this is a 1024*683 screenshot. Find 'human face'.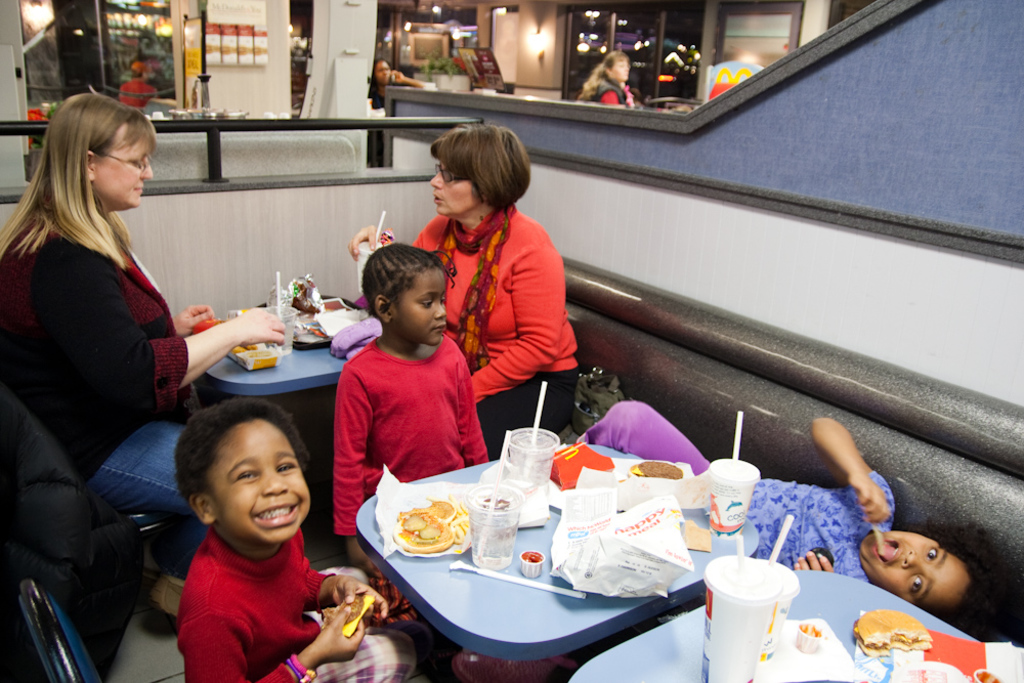
Bounding box: <box>222,419,309,543</box>.
